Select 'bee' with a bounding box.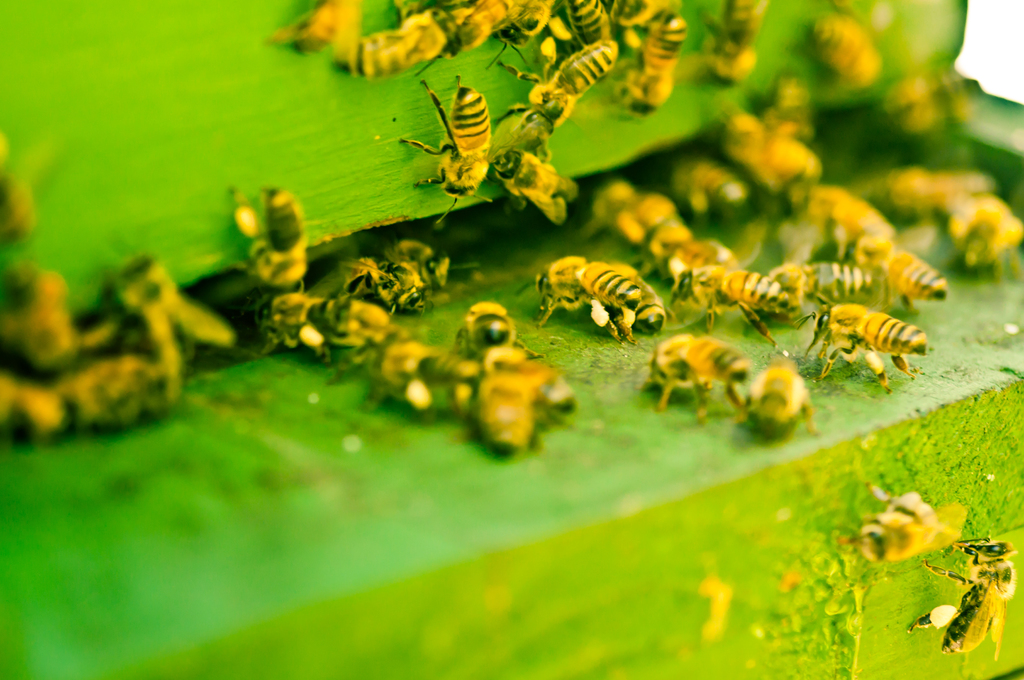
left=507, top=259, right=653, bottom=335.
